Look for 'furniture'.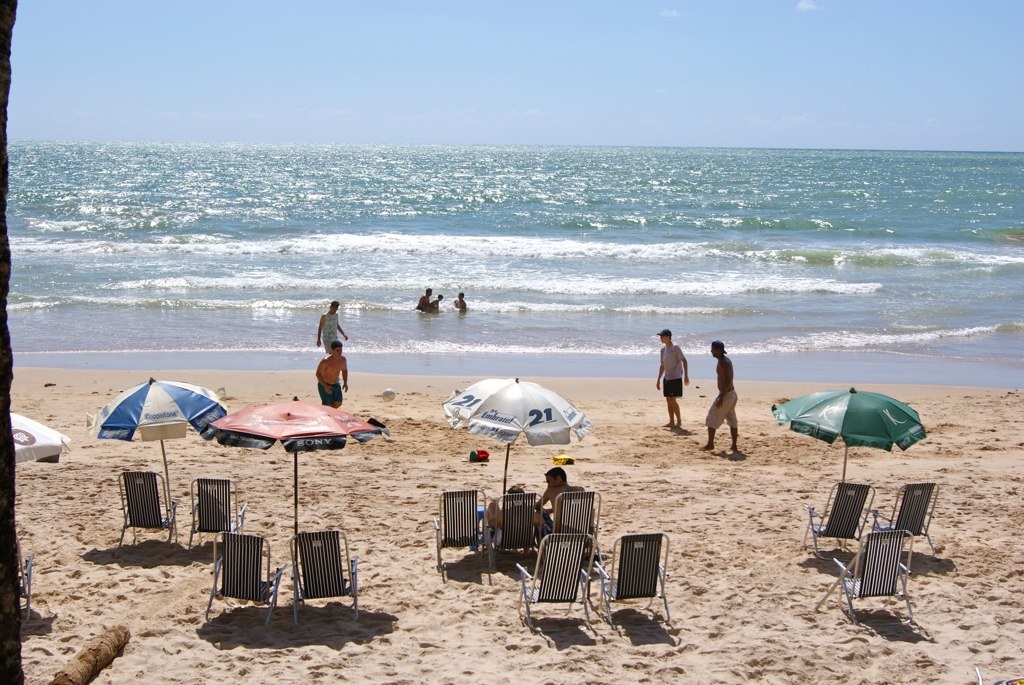
Found: Rect(293, 530, 358, 623).
